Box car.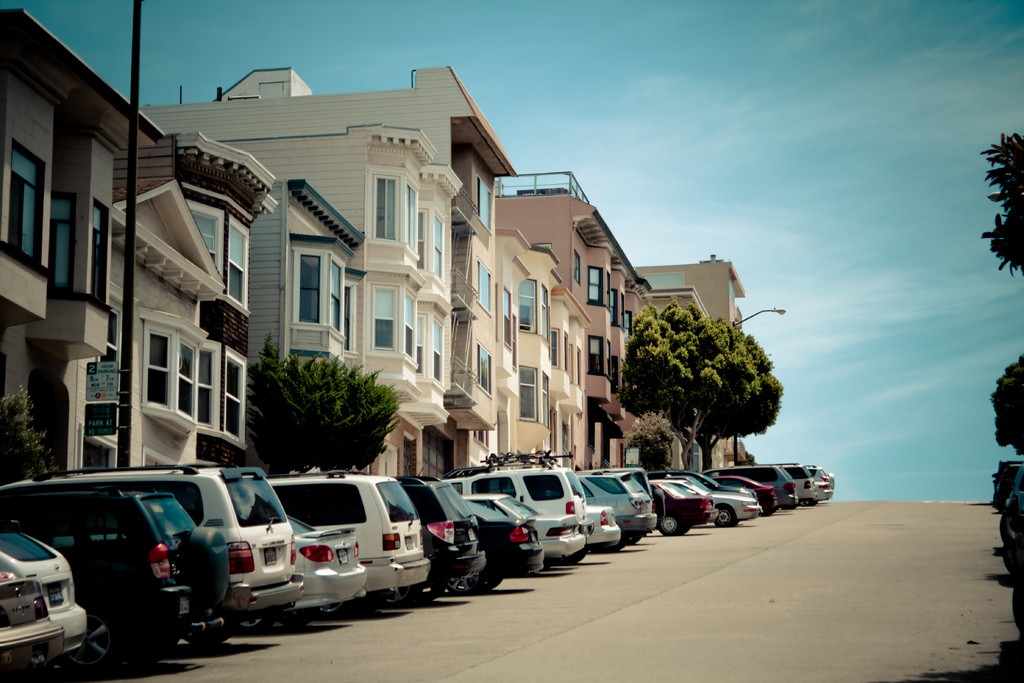
box=[2, 545, 76, 673].
